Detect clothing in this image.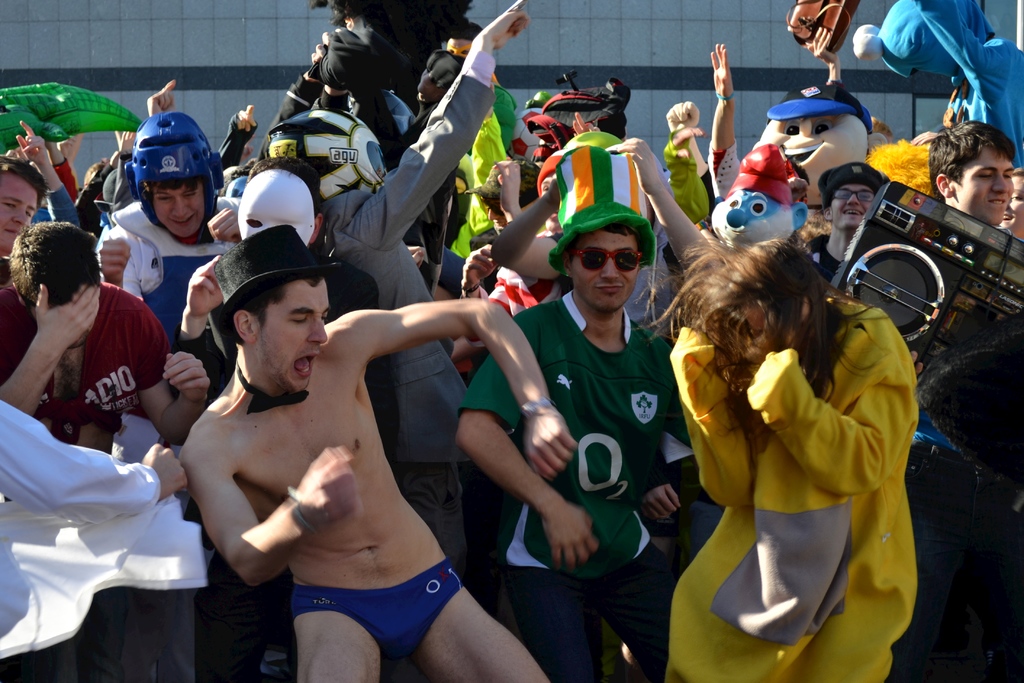
Detection: pyautogui.locateOnScreen(93, 195, 253, 340).
